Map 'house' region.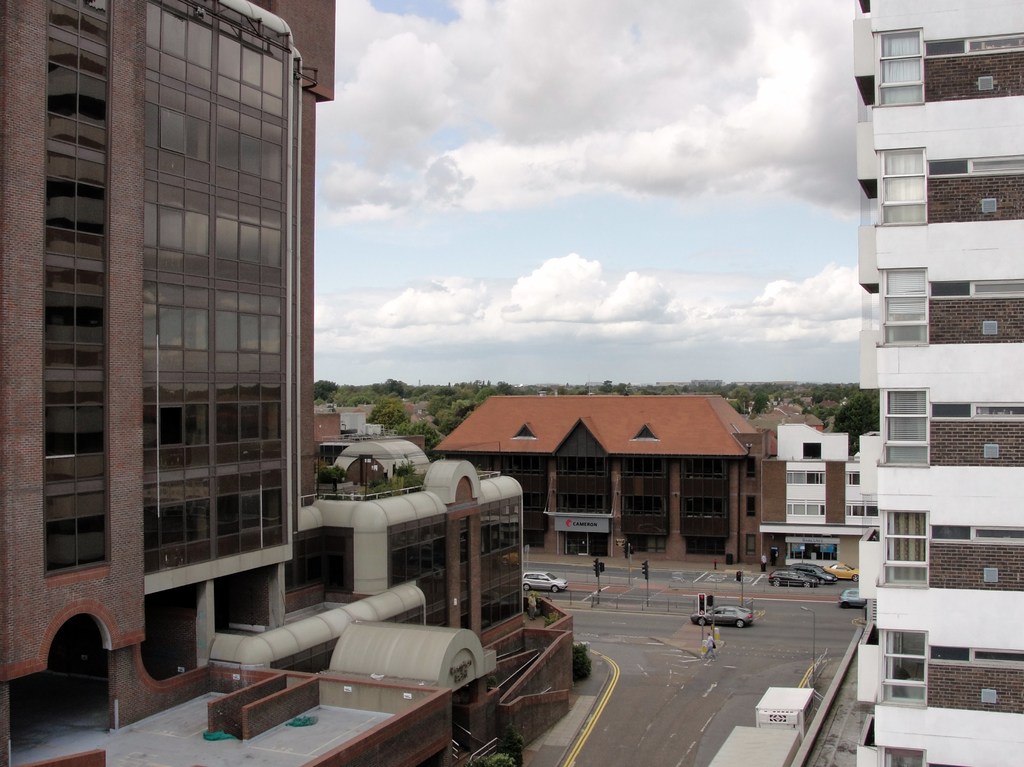
Mapped to crop(440, 375, 794, 570).
